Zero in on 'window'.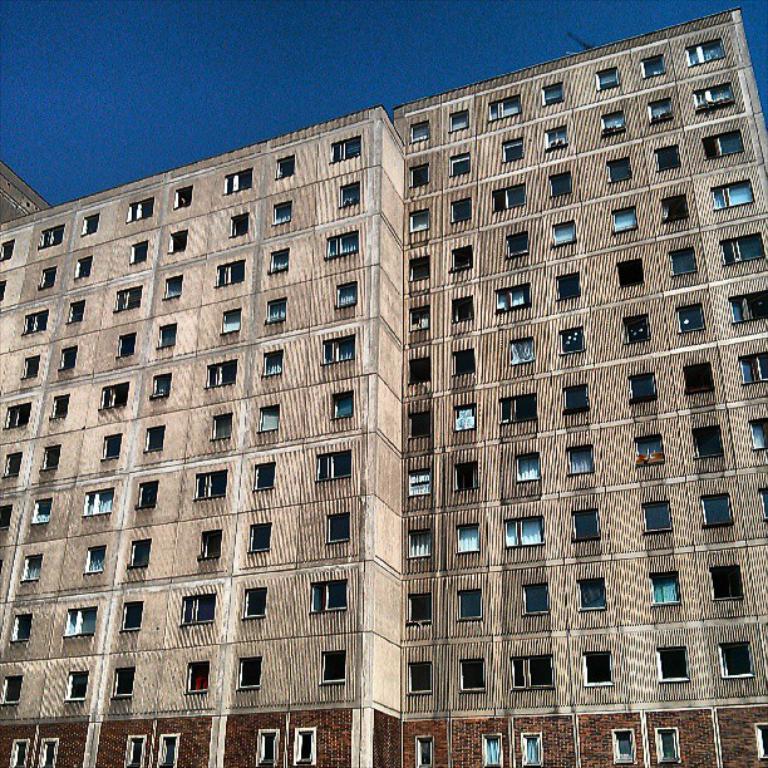
Zeroed in: crop(615, 729, 639, 765).
